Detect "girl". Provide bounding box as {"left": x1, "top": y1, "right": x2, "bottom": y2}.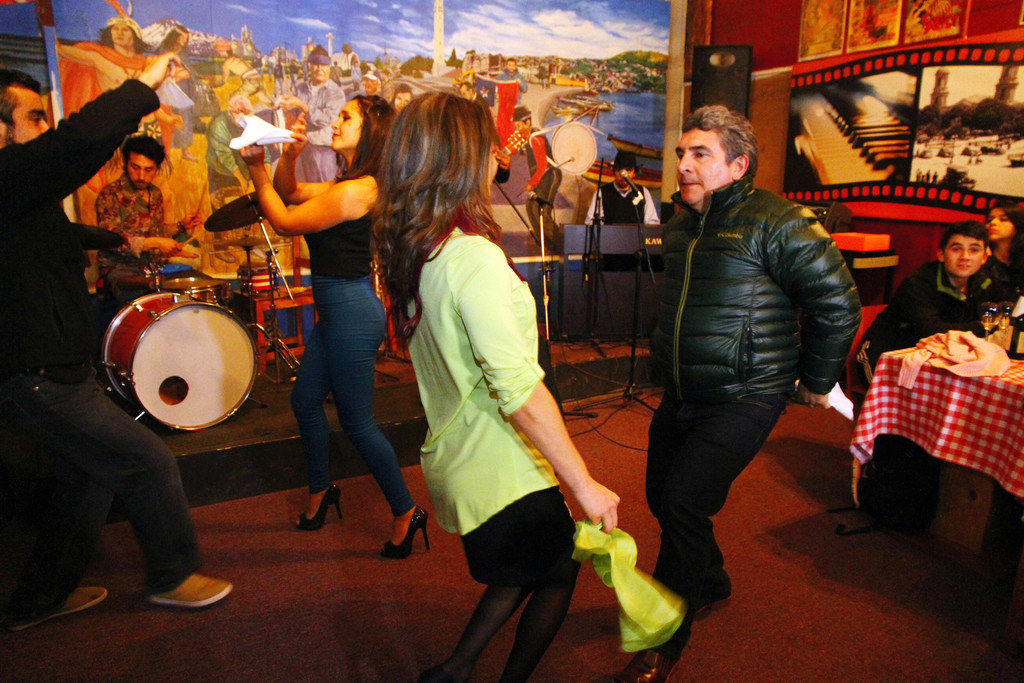
{"left": 979, "top": 204, "right": 1023, "bottom": 311}.
